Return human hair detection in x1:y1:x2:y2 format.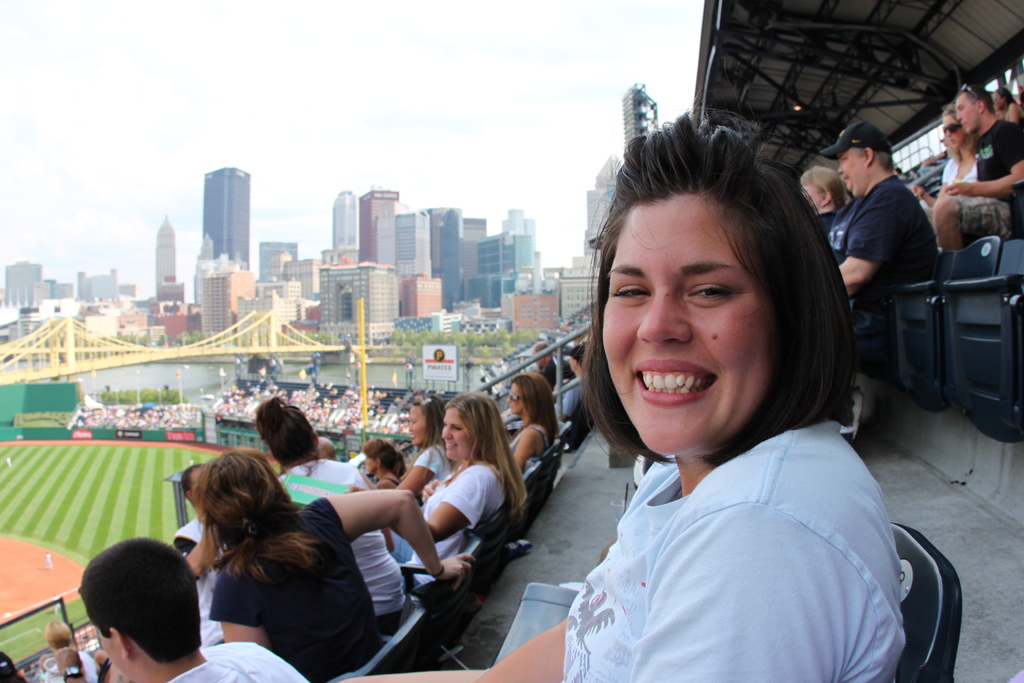
856:138:899:179.
